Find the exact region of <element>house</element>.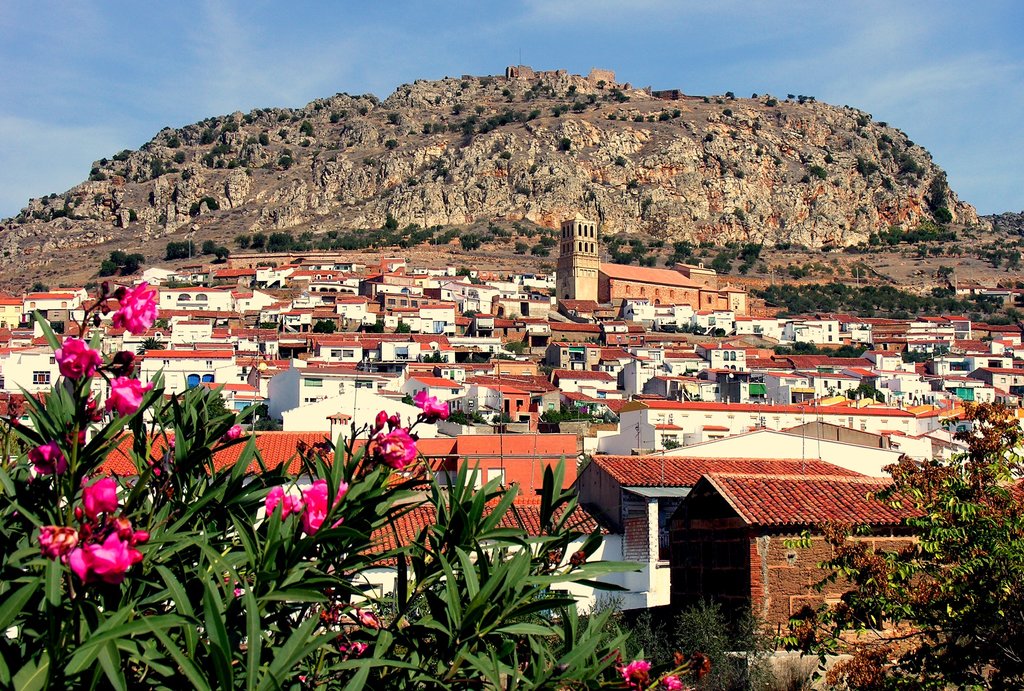
Exact region: region(490, 293, 550, 322).
